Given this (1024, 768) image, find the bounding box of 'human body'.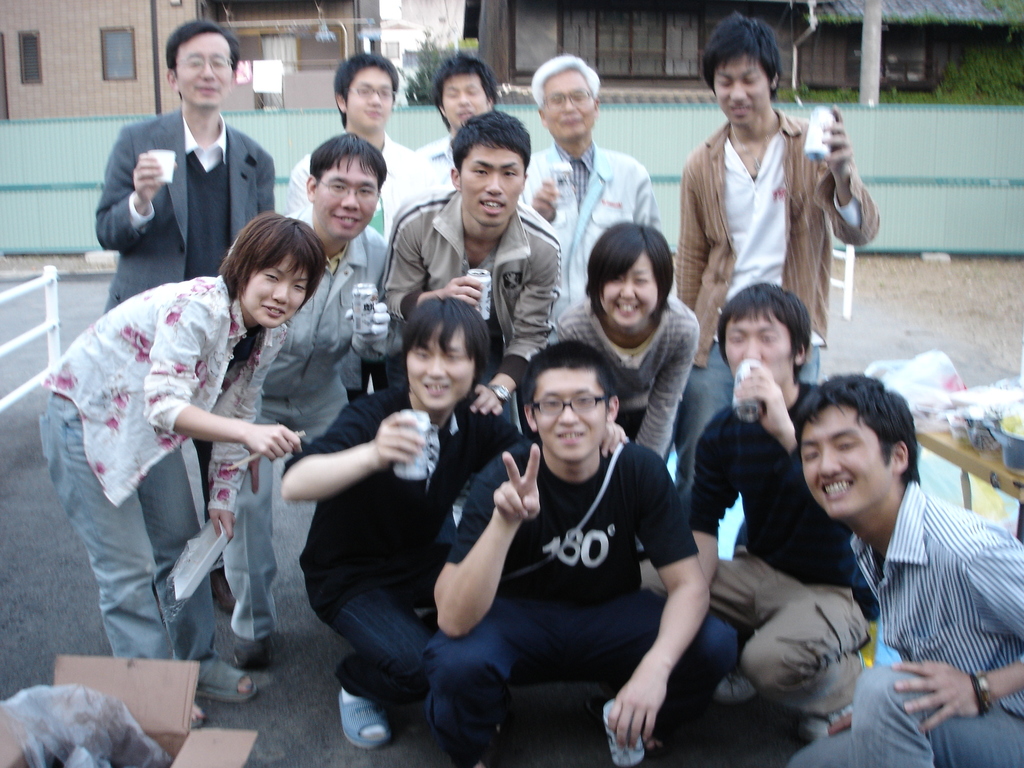
279,56,442,247.
